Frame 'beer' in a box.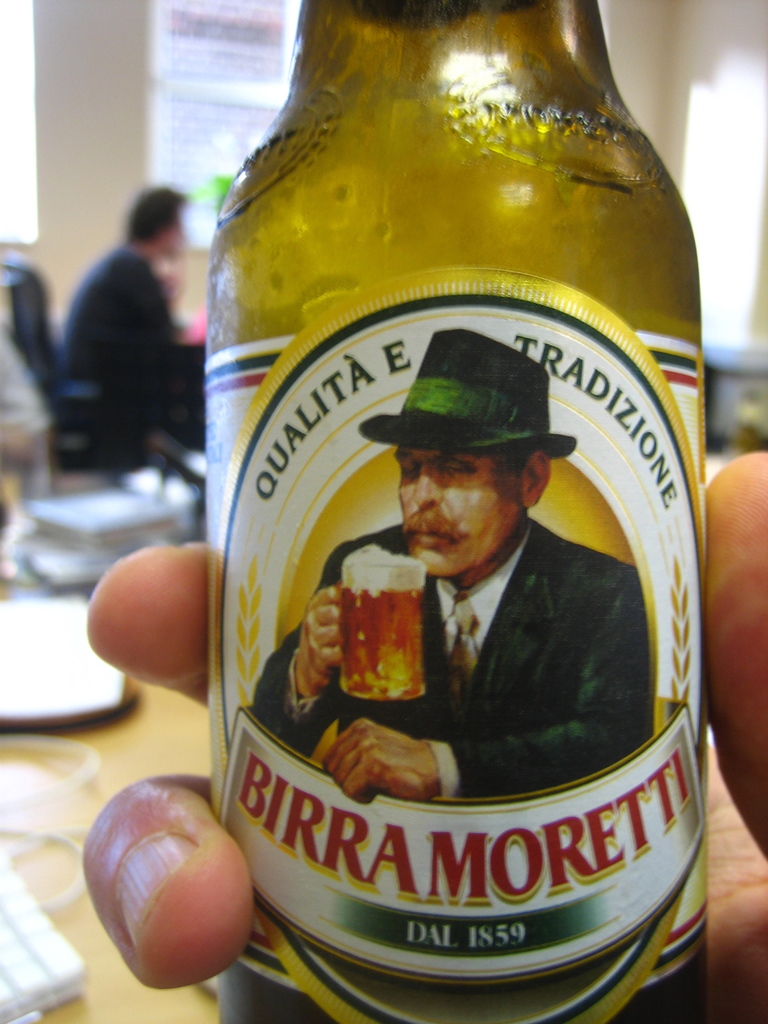
<box>170,0,729,1023</box>.
